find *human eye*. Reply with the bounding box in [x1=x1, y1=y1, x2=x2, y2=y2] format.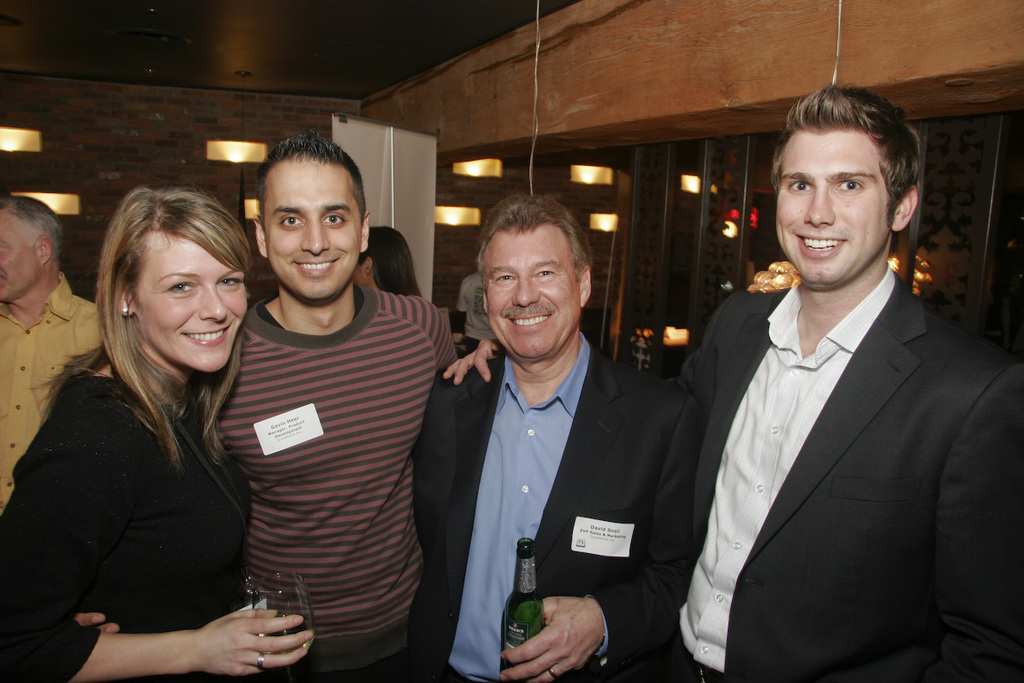
[x1=168, y1=279, x2=195, y2=299].
